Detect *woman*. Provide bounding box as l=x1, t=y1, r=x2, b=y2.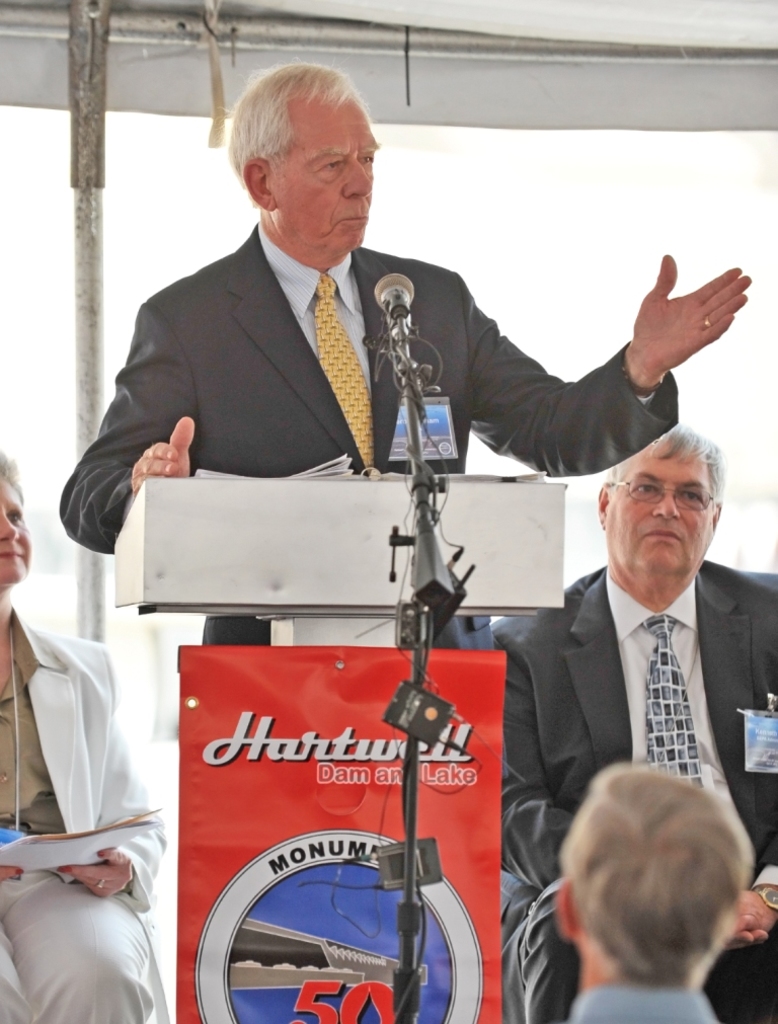
l=0, t=445, r=173, b=1023.
